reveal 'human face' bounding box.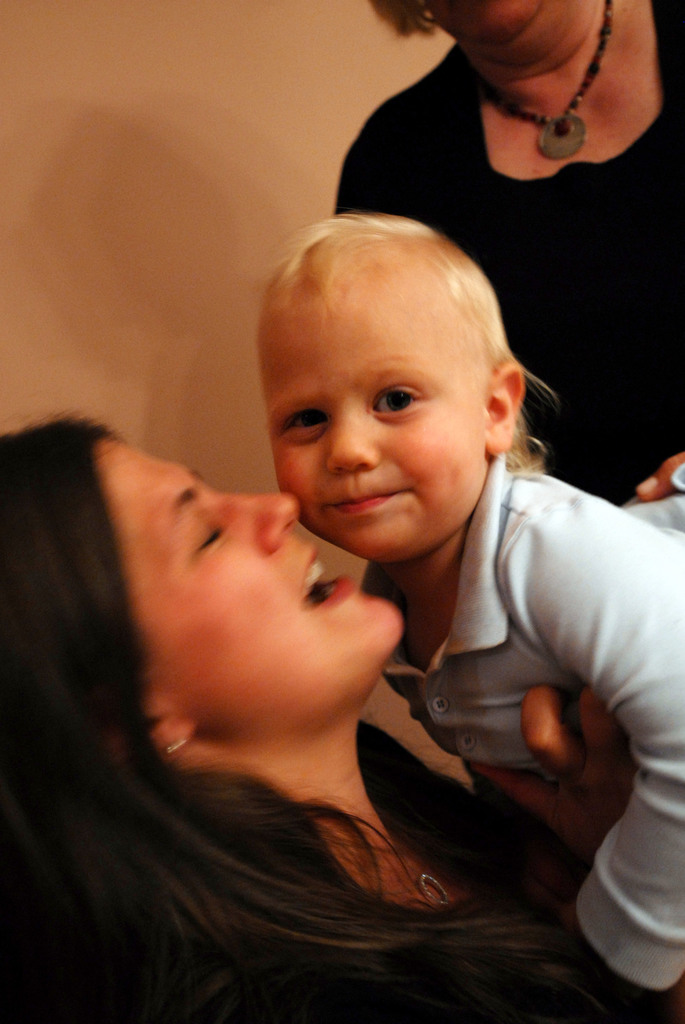
Revealed: pyautogui.locateOnScreen(255, 253, 492, 561).
